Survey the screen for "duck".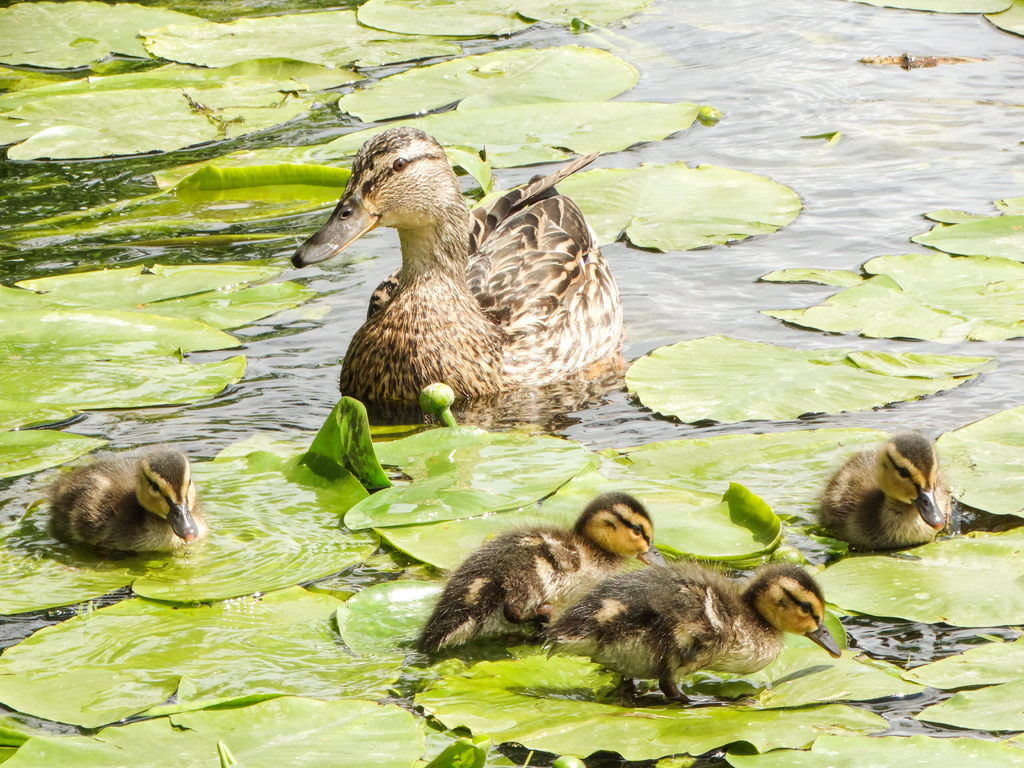
Survey found: <region>796, 433, 963, 556</region>.
